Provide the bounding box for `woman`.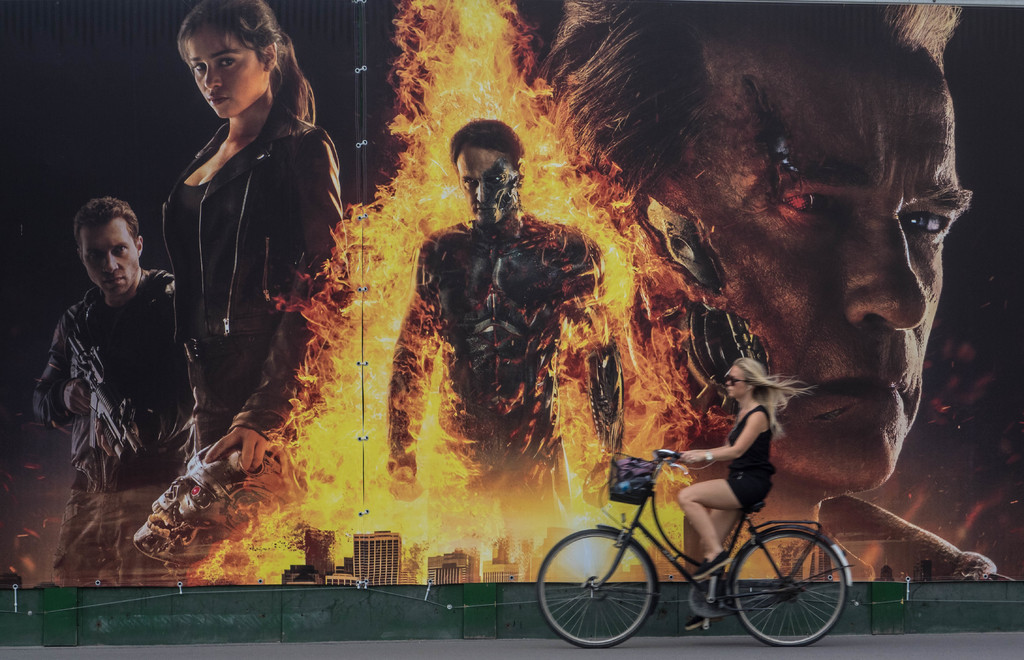
bbox=(674, 358, 815, 629).
